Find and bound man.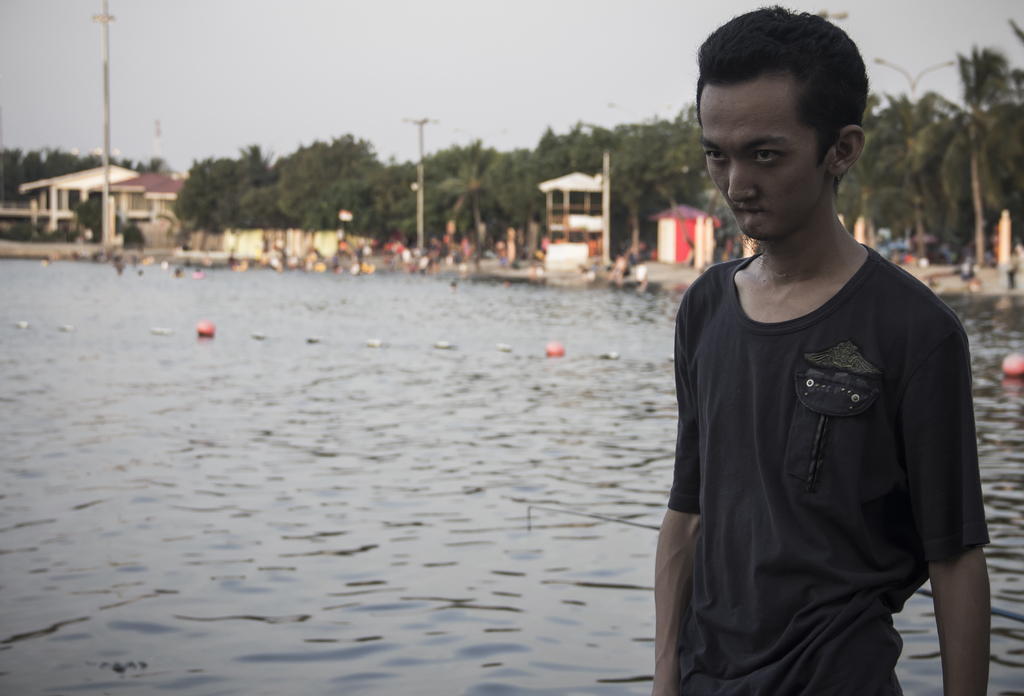
Bound: 641:12:1010:695.
